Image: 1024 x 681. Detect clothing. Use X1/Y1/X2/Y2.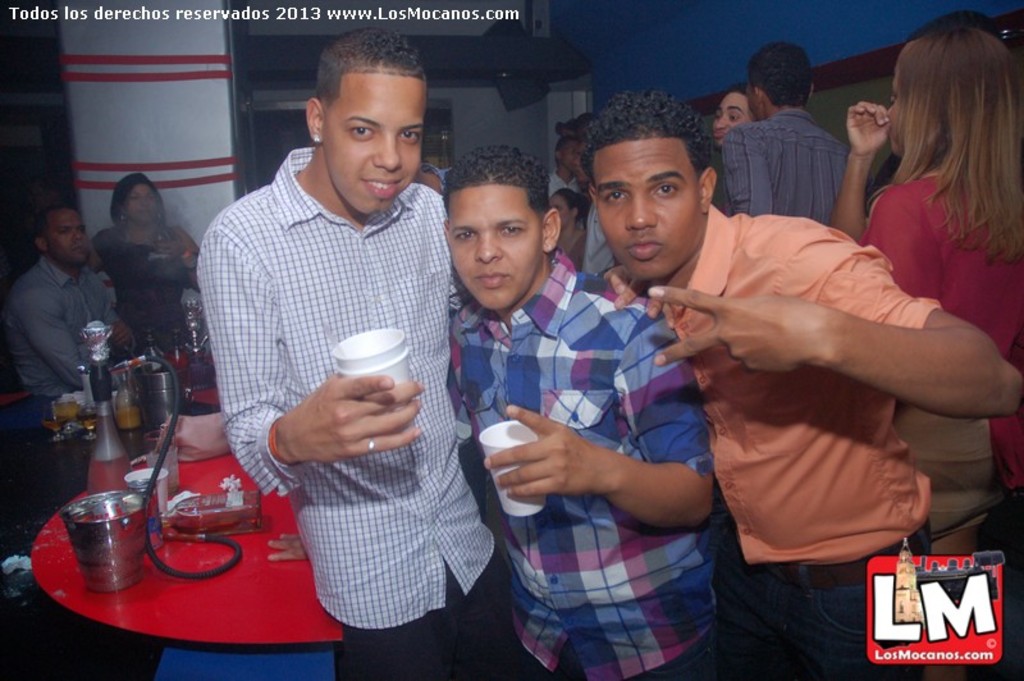
195/147/498/631.
